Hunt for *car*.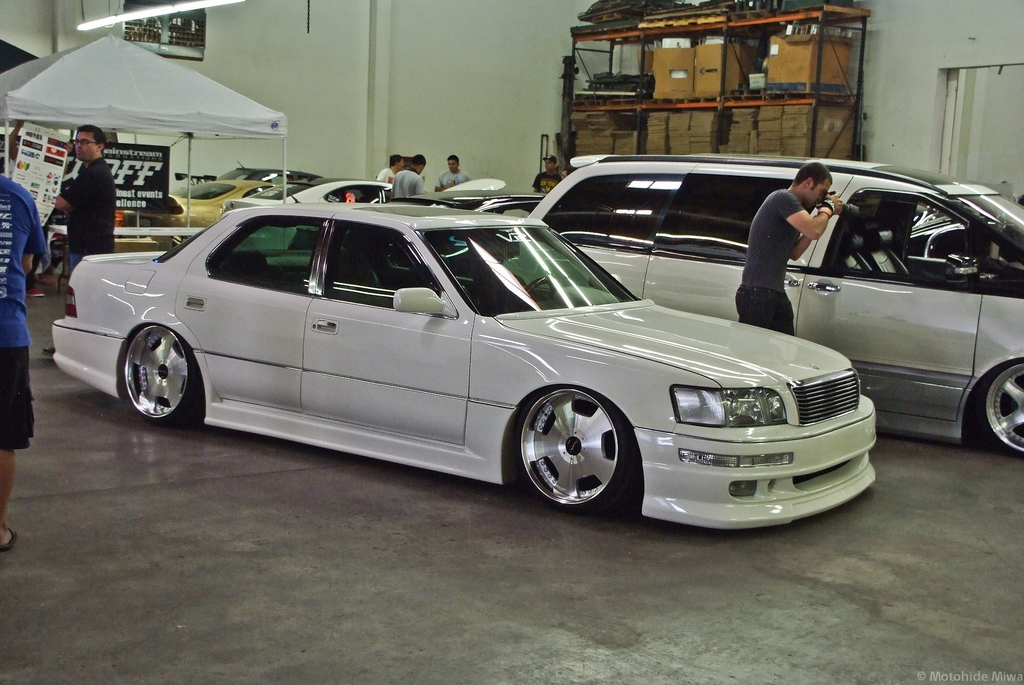
Hunted down at [173,180,271,226].
